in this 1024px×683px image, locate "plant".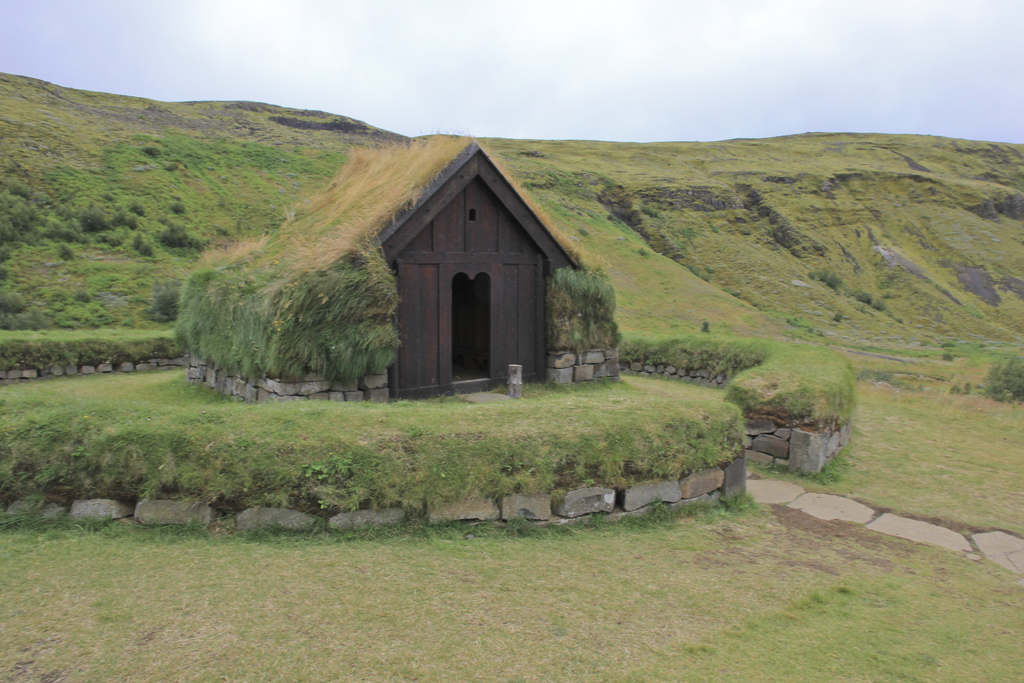
Bounding box: (951, 352, 1023, 409).
